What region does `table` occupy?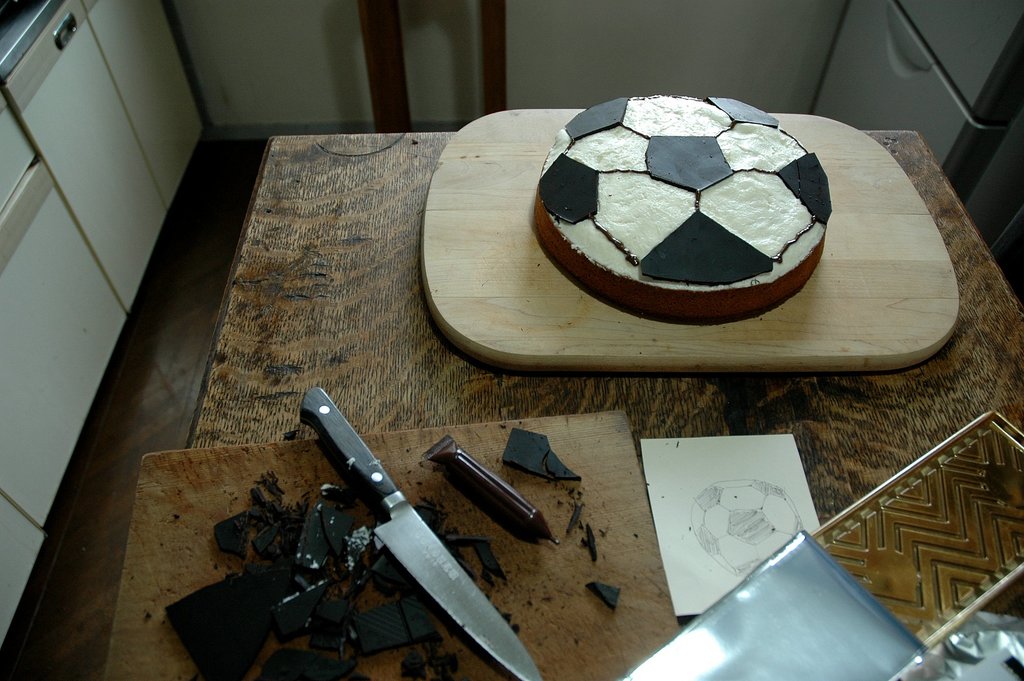
pyautogui.locateOnScreen(0, 63, 1023, 680).
